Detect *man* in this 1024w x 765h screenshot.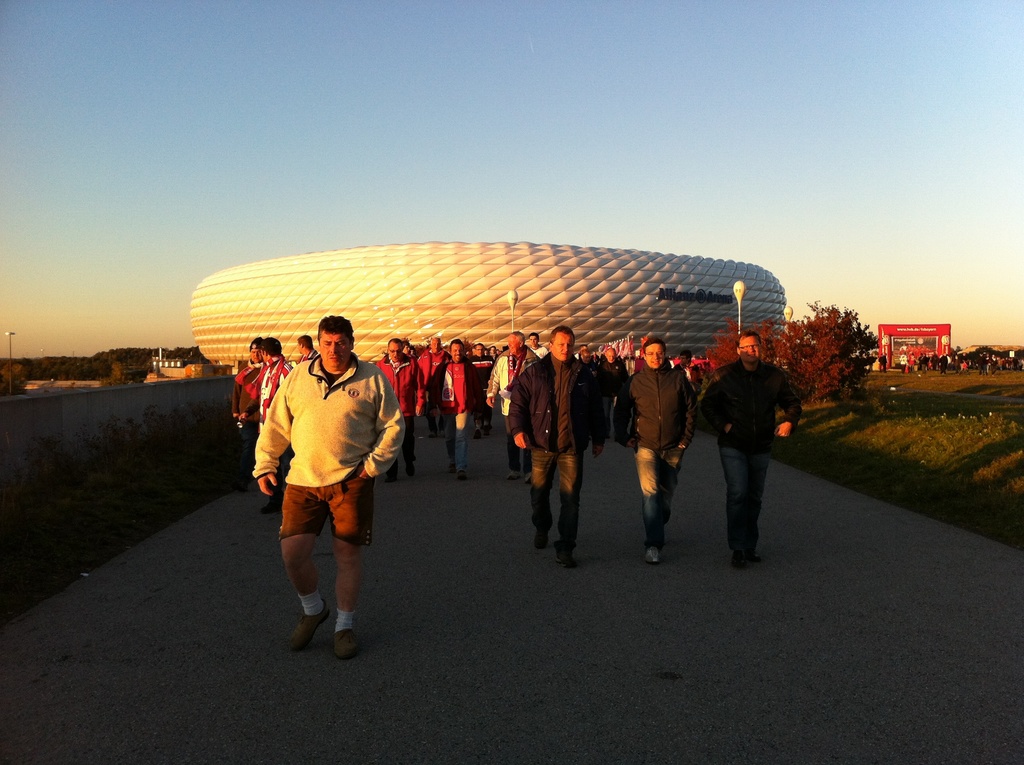
Detection: (x1=431, y1=339, x2=482, y2=479).
